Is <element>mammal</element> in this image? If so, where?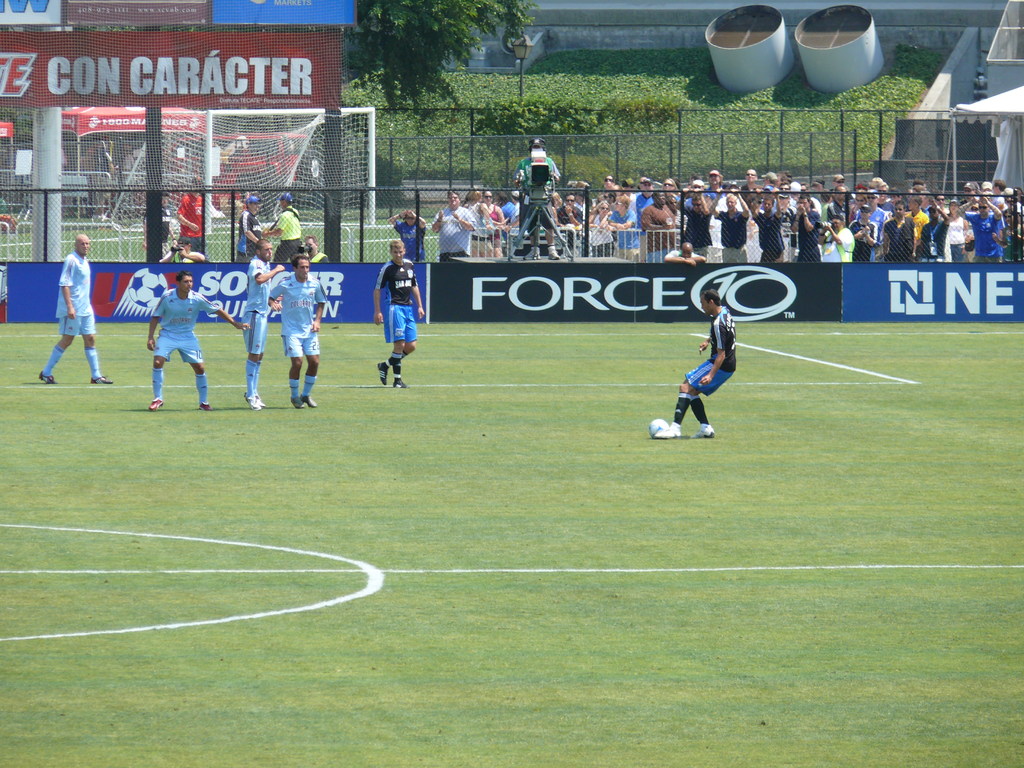
Yes, at [left=654, top=289, right=738, bottom=439].
